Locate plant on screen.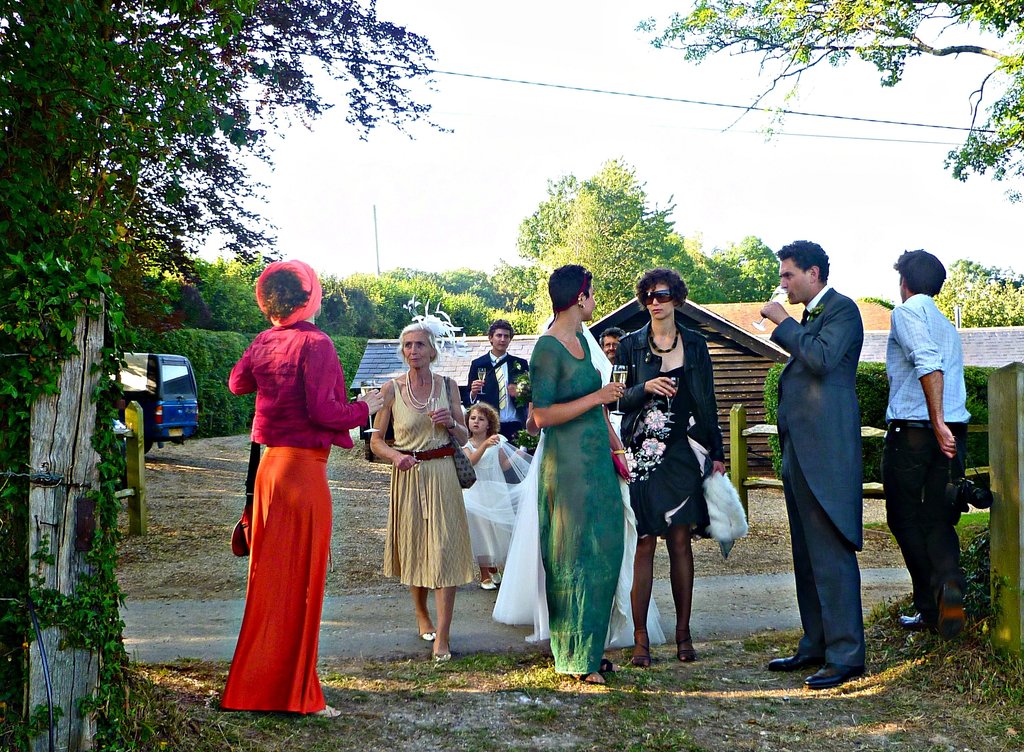
On screen at [x1=397, y1=682, x2=445, y2=704].
